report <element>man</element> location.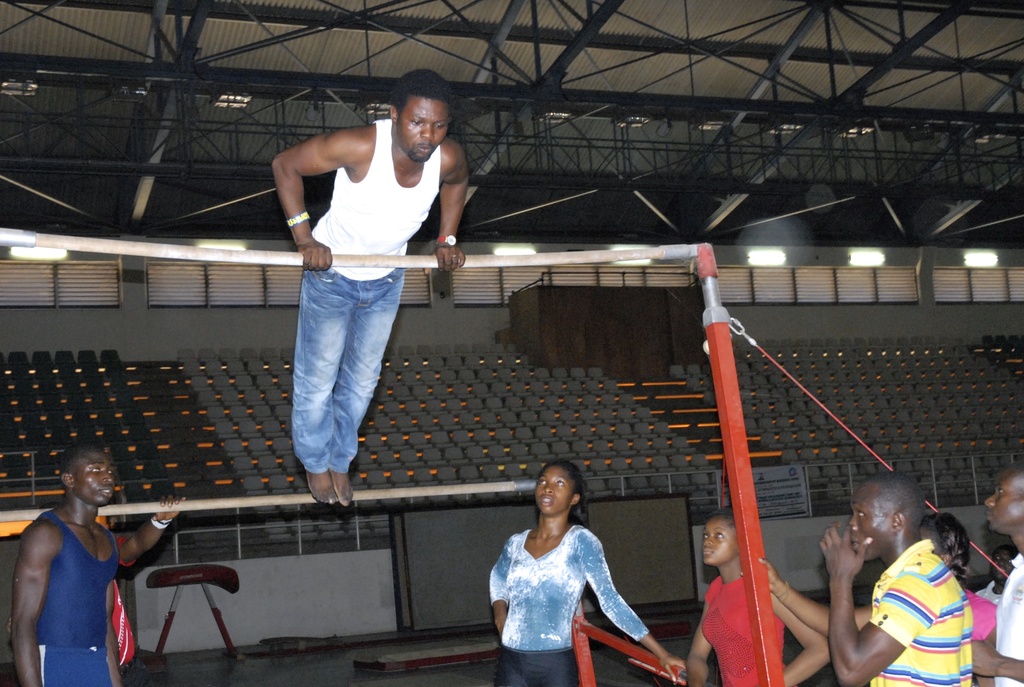
Report: (left=273, top=65, right=472, bottom=507).
